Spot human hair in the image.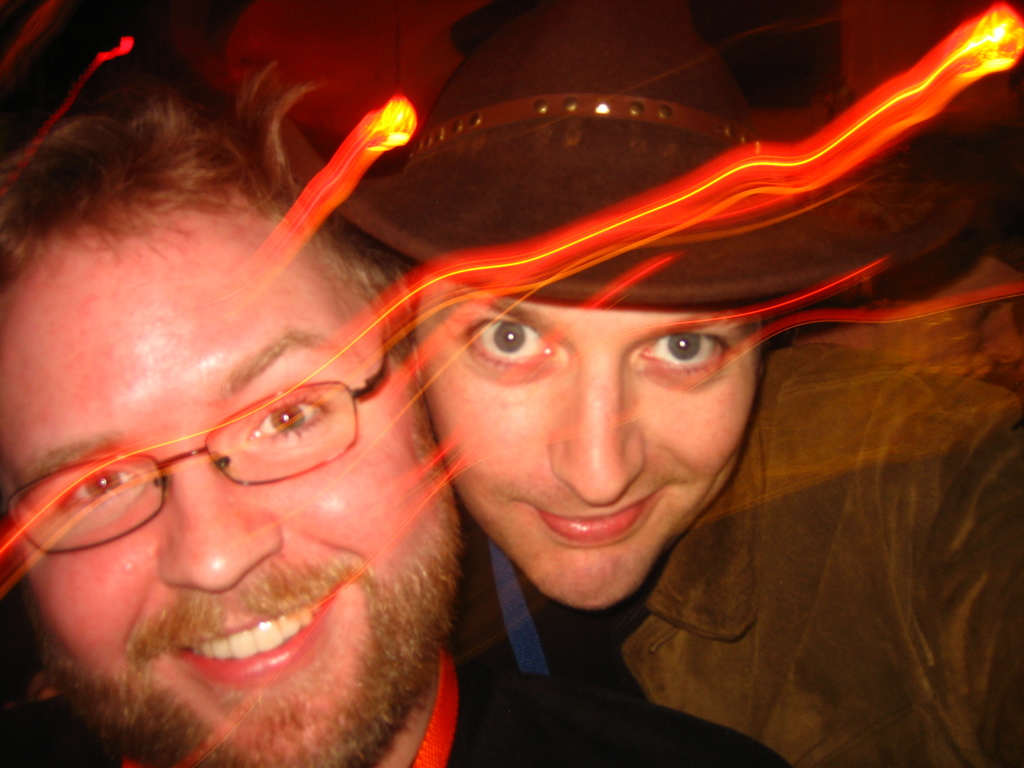
human hair found at 0/56/420/371.
